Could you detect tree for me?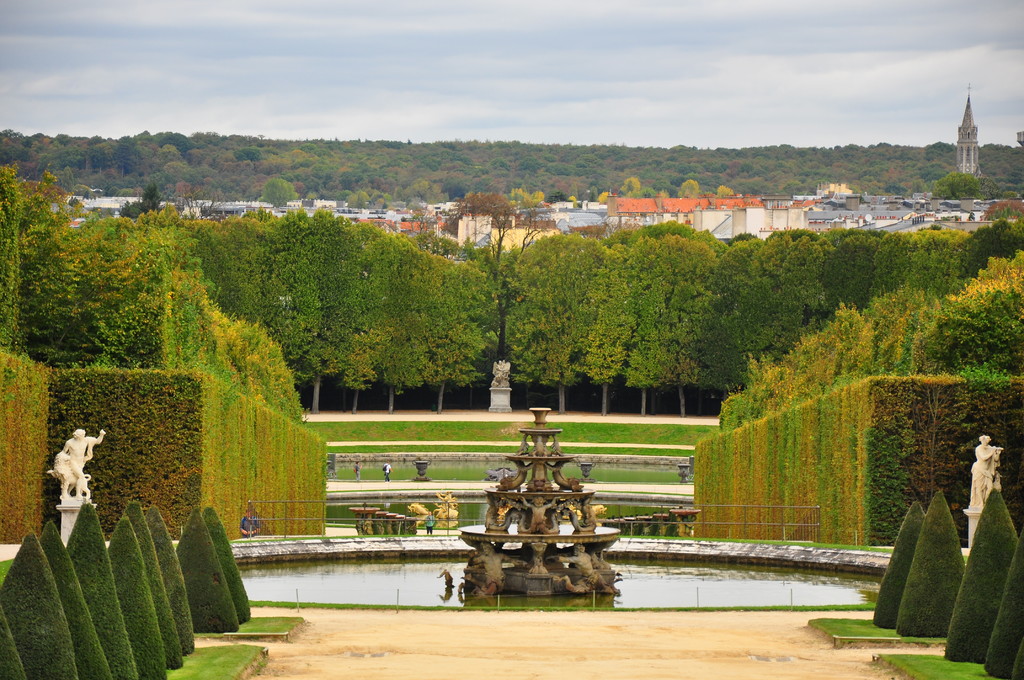
Detection result: crop(367, 234, 420, 418).
